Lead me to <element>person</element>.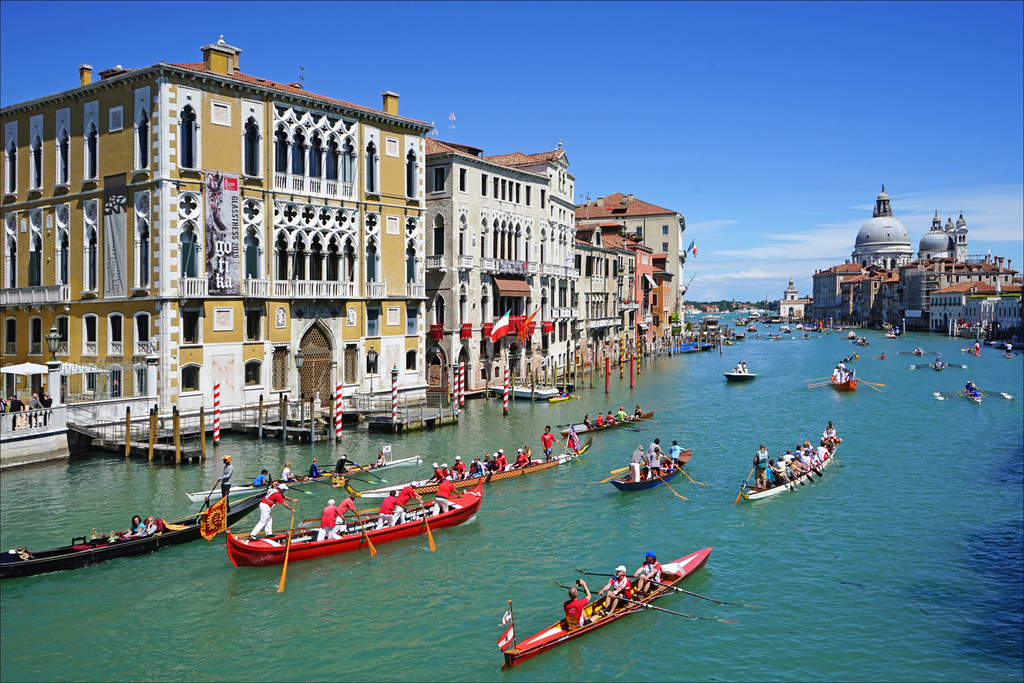
Lead to detection(143, 514, 157, 536).
